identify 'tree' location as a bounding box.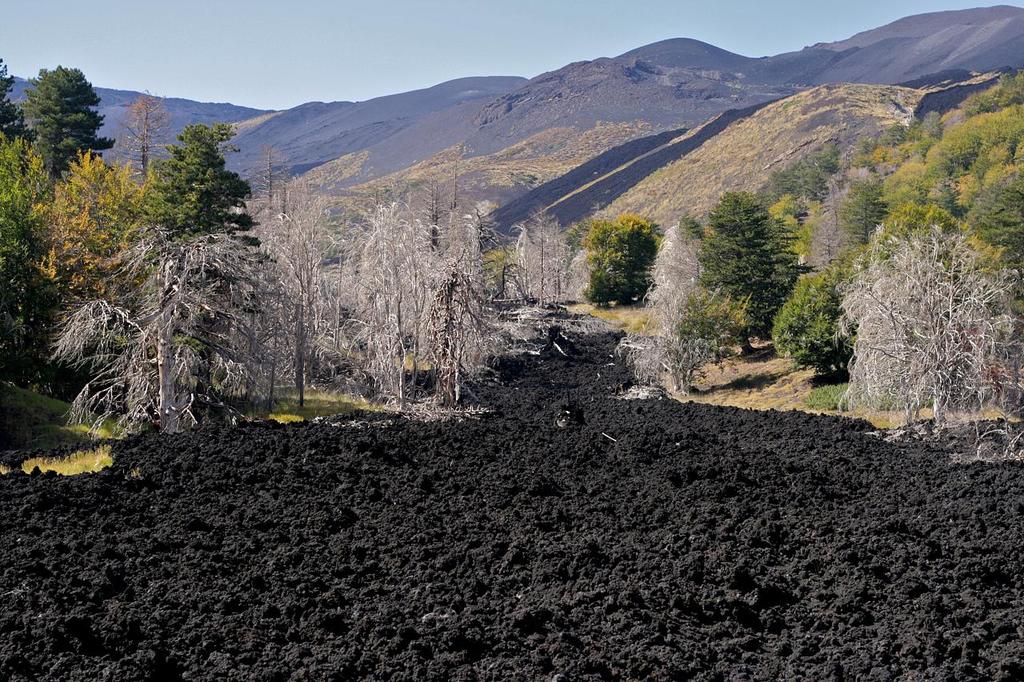
0/55/164/436.
